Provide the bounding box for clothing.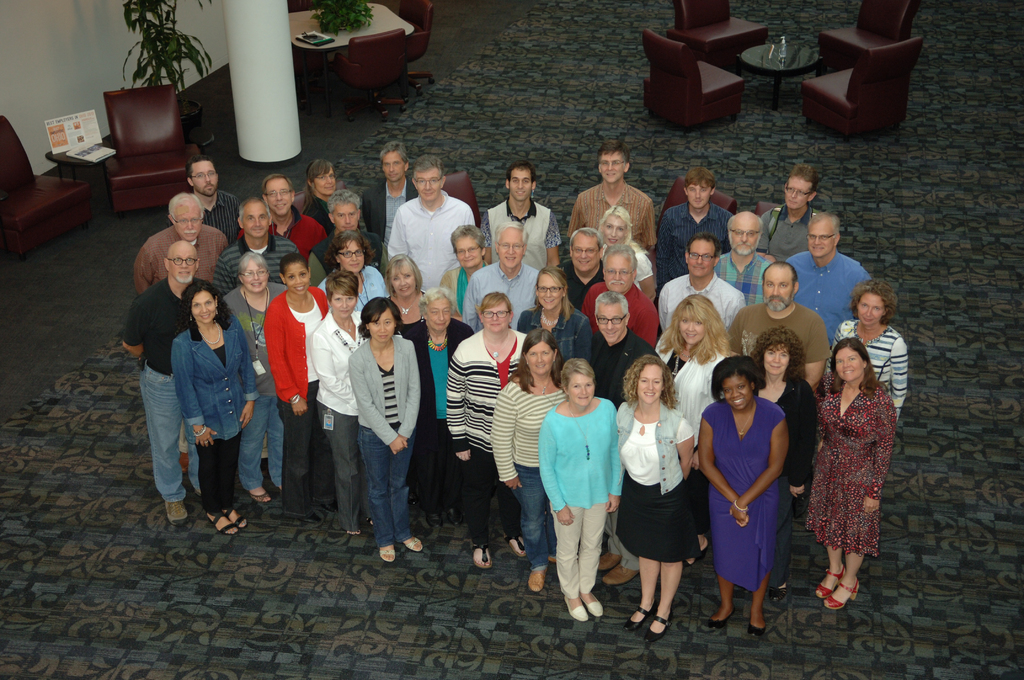
select_region(343, 330, 405, 546).
